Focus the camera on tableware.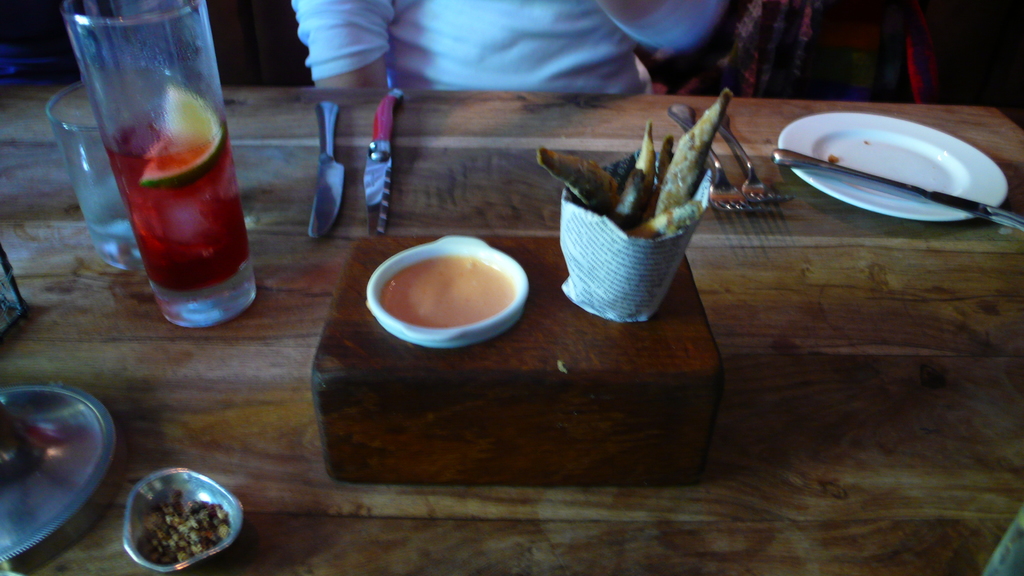
Focus region: (306, 100, 348, 236).
